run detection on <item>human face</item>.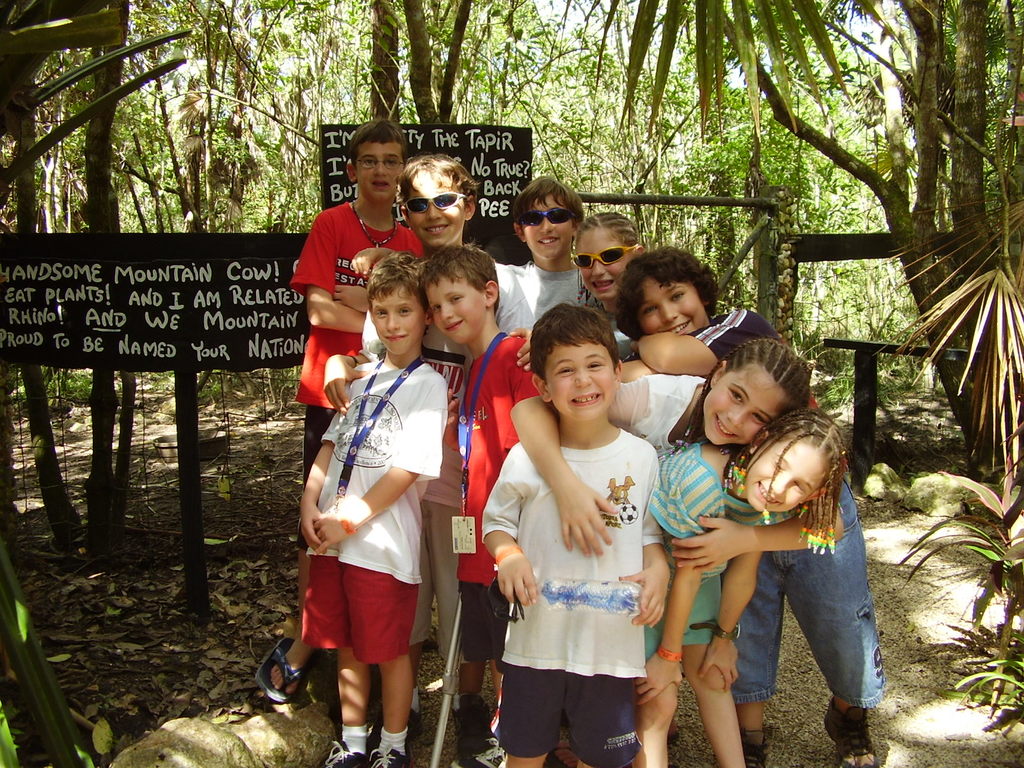
Result: (358, 142, 407, 196).
